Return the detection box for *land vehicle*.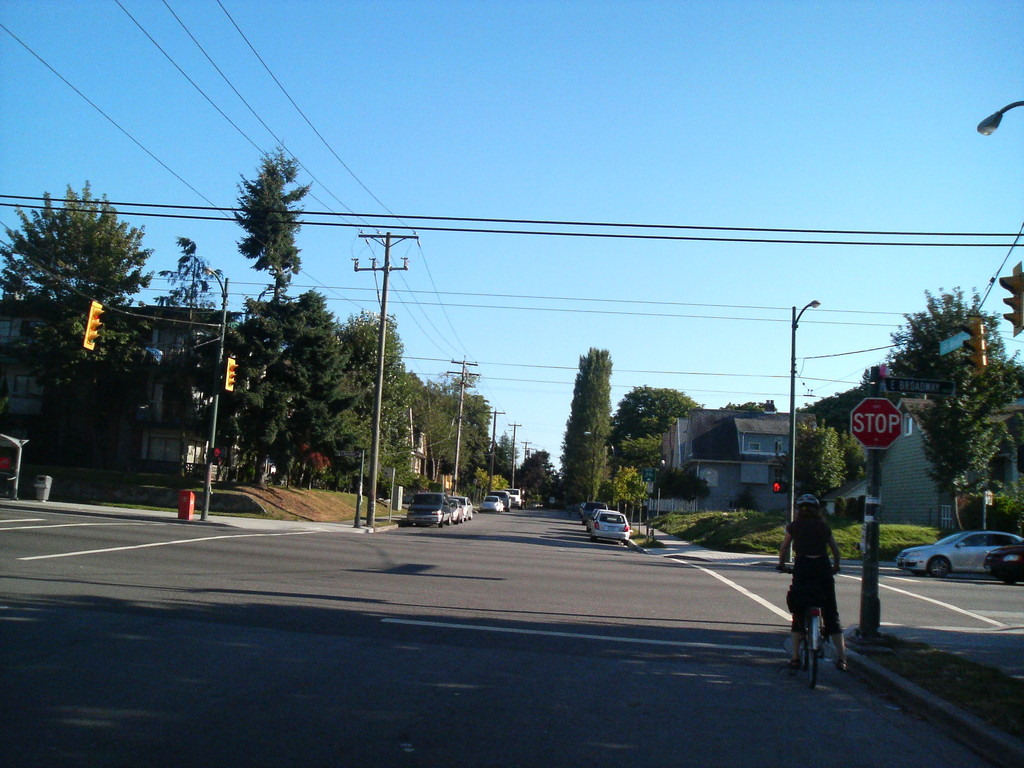
<region>404, 490, 451, 529</region>.
